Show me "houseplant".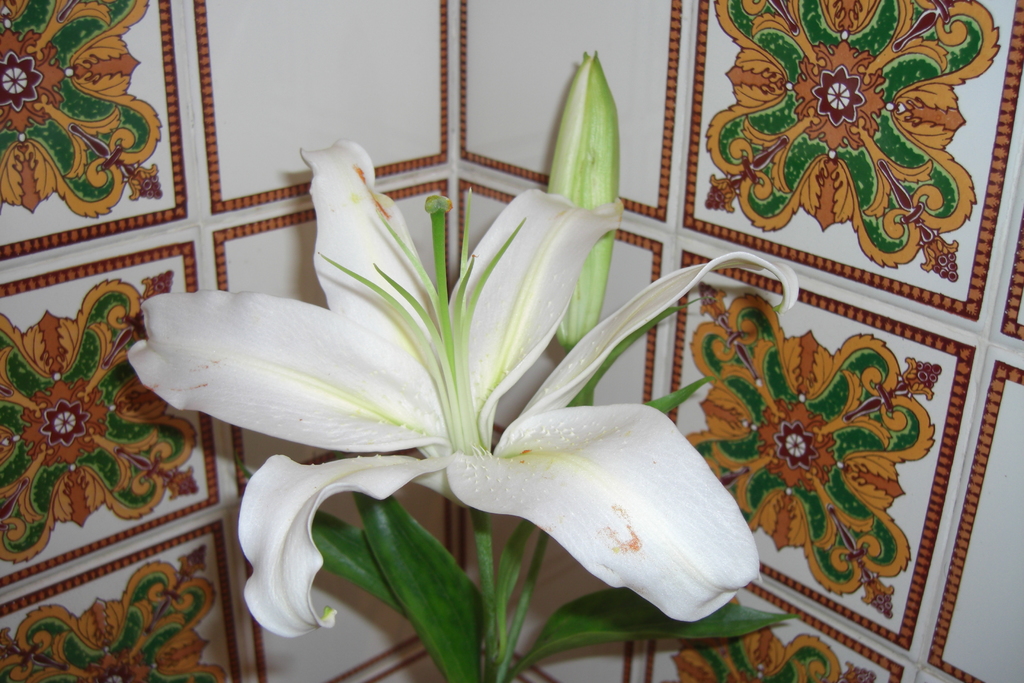
"houseplant" is here: detection(127, 47, 798, 682).
